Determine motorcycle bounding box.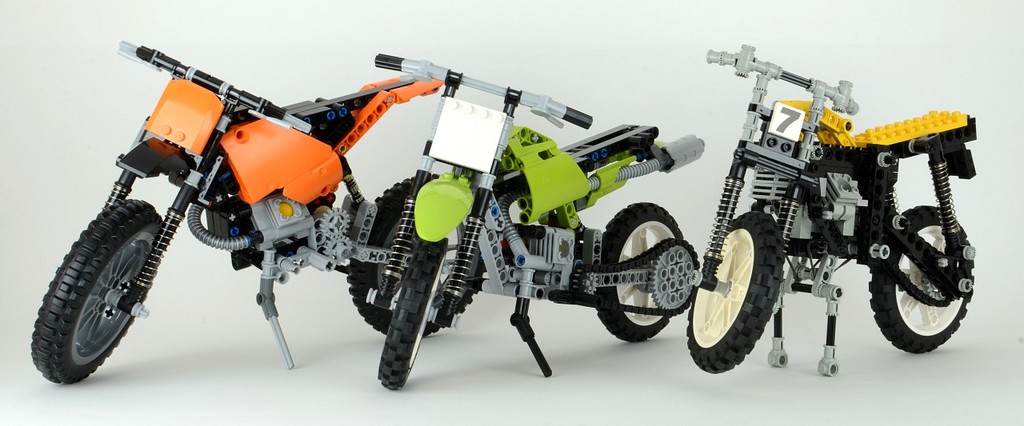
Determined: (left=706, top=38, right=978, bottom=374).
